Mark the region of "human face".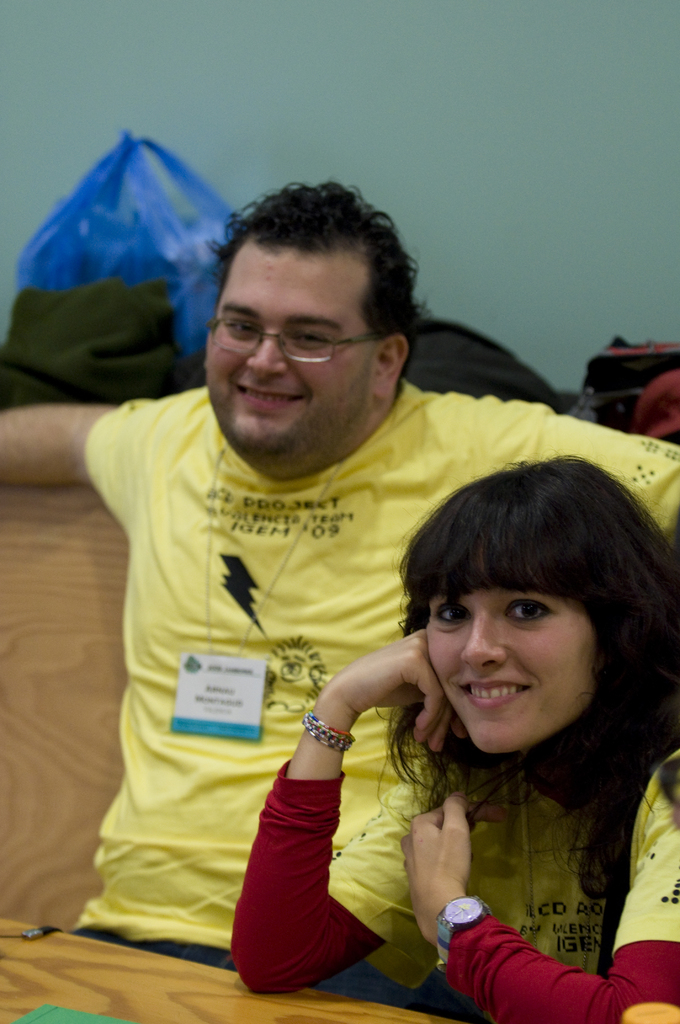
Region: left=206, top=242, right=378, bottom=476.
